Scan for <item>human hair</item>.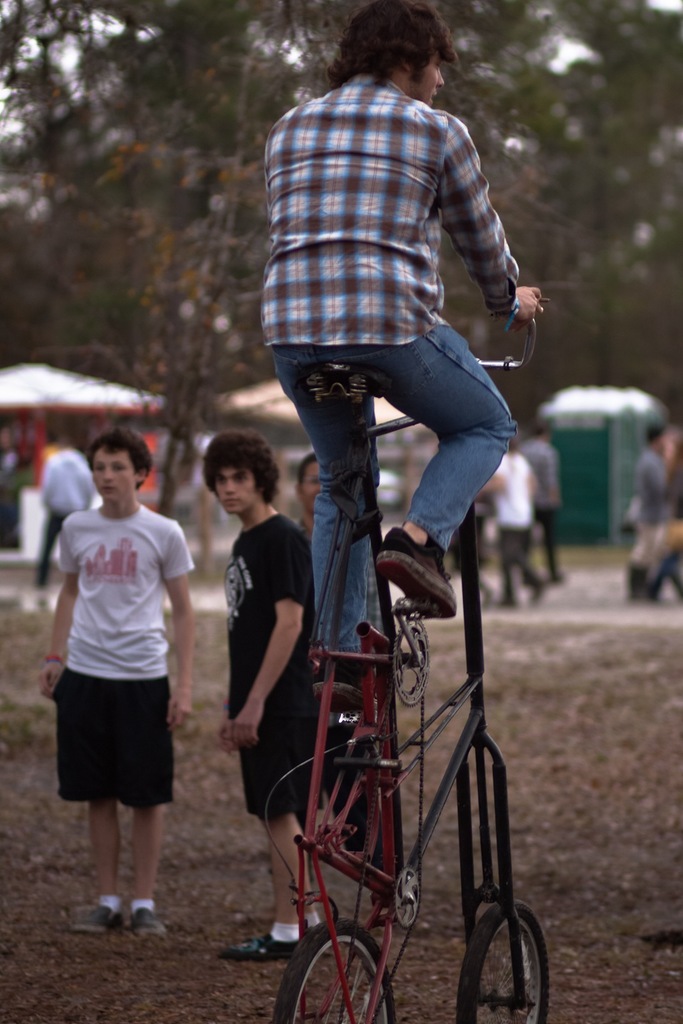
Scan result: [85, 427, 155, 486].
